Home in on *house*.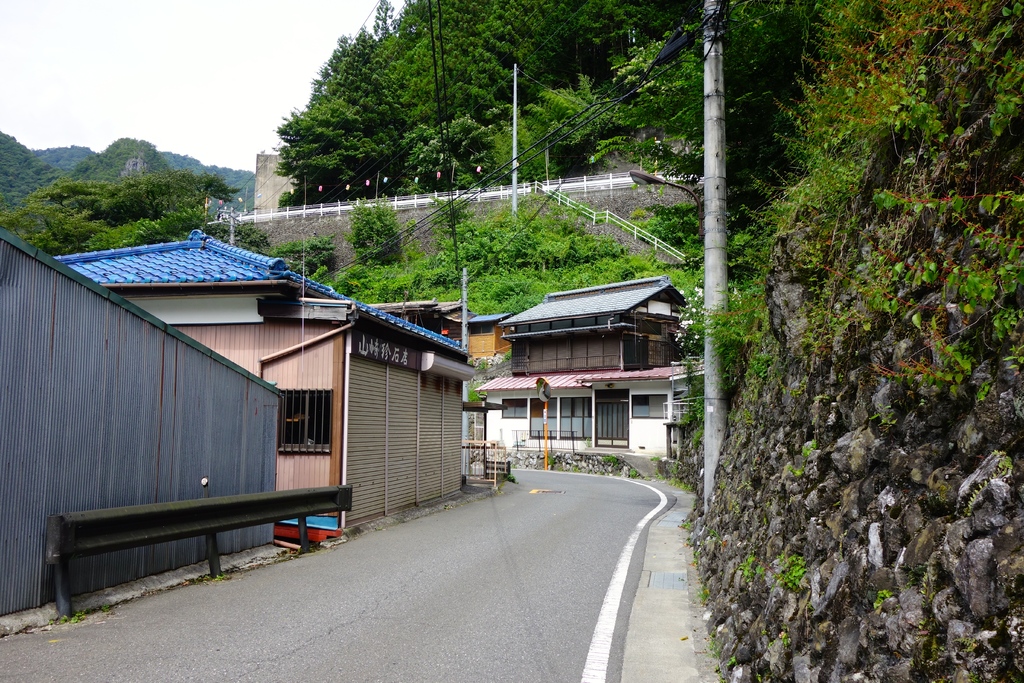
Homed in at x1=0, y1=229, x2=285, y2=619.
